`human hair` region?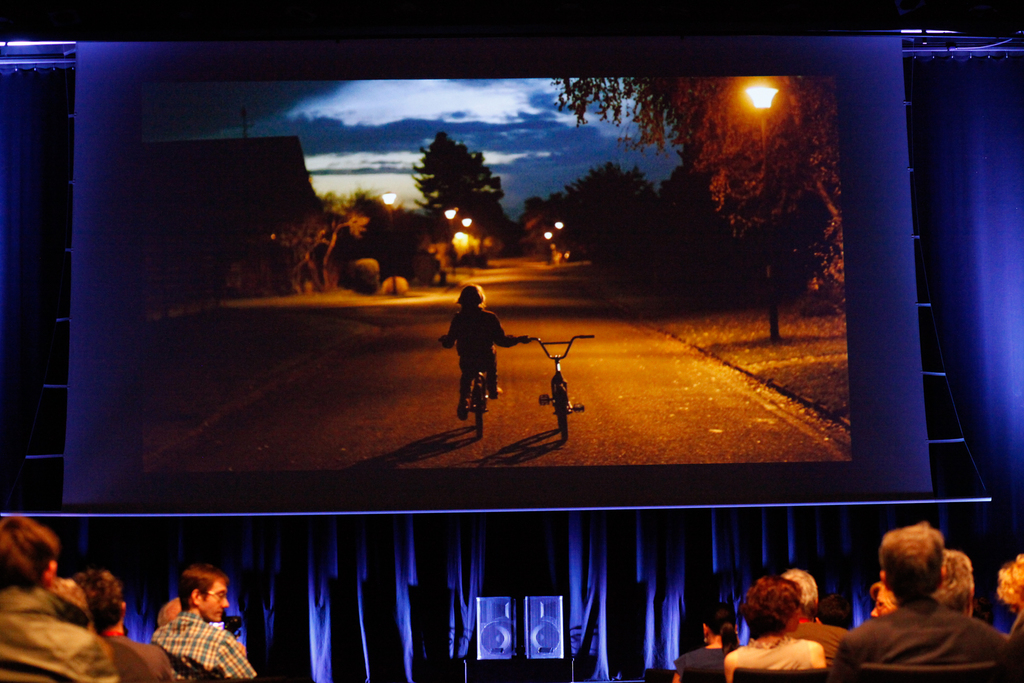
[176, 562, 220, 611]
